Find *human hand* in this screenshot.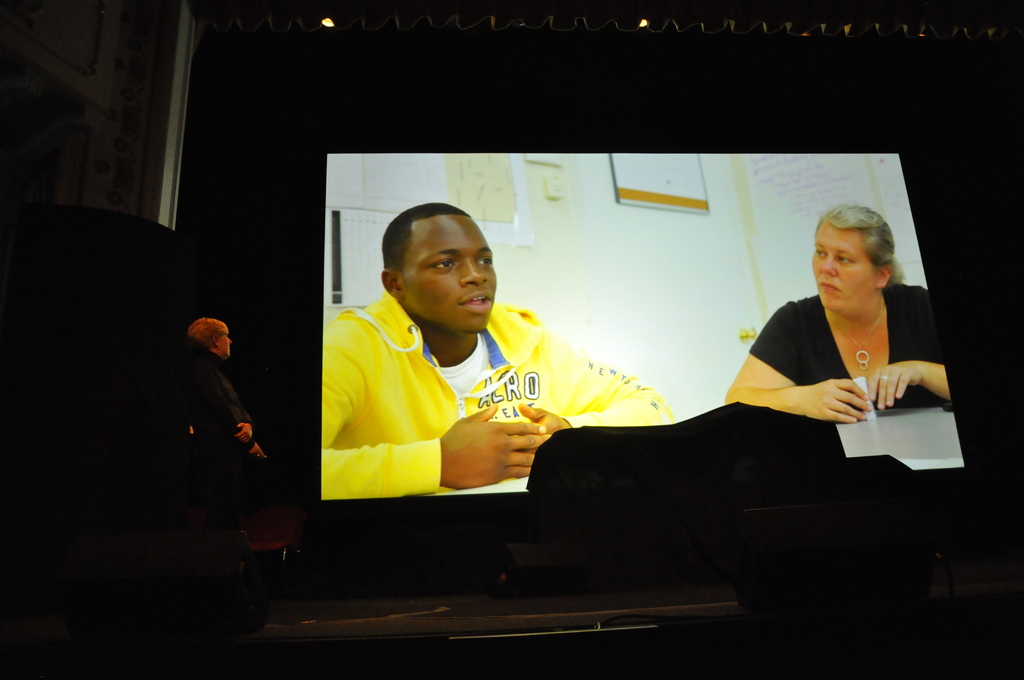
The bounding box for *human hand* is (250,448,268,458).
